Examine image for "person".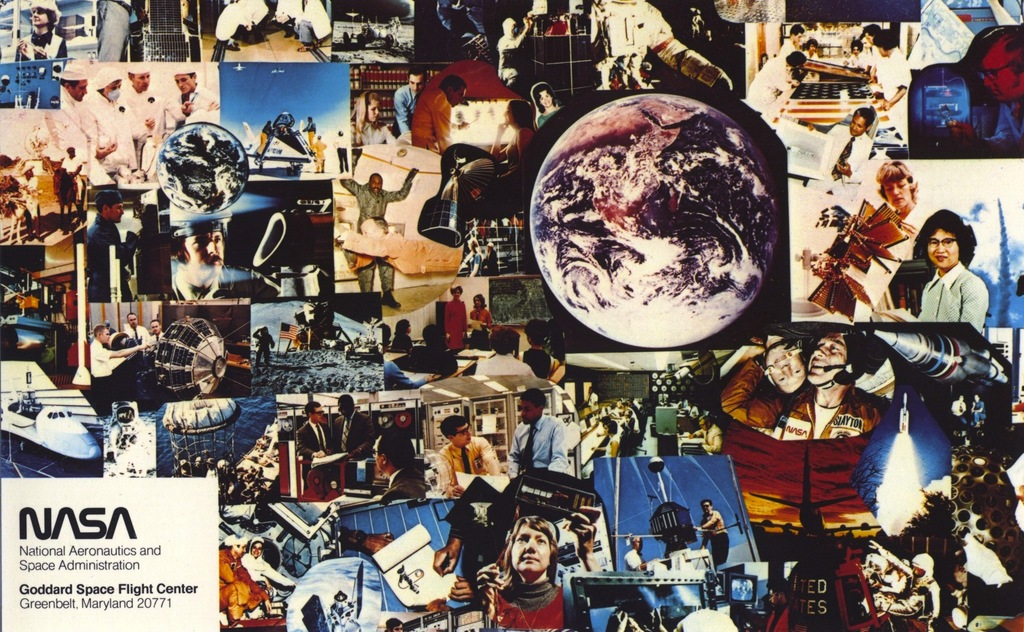
Examination result: 346 169 413 304.
